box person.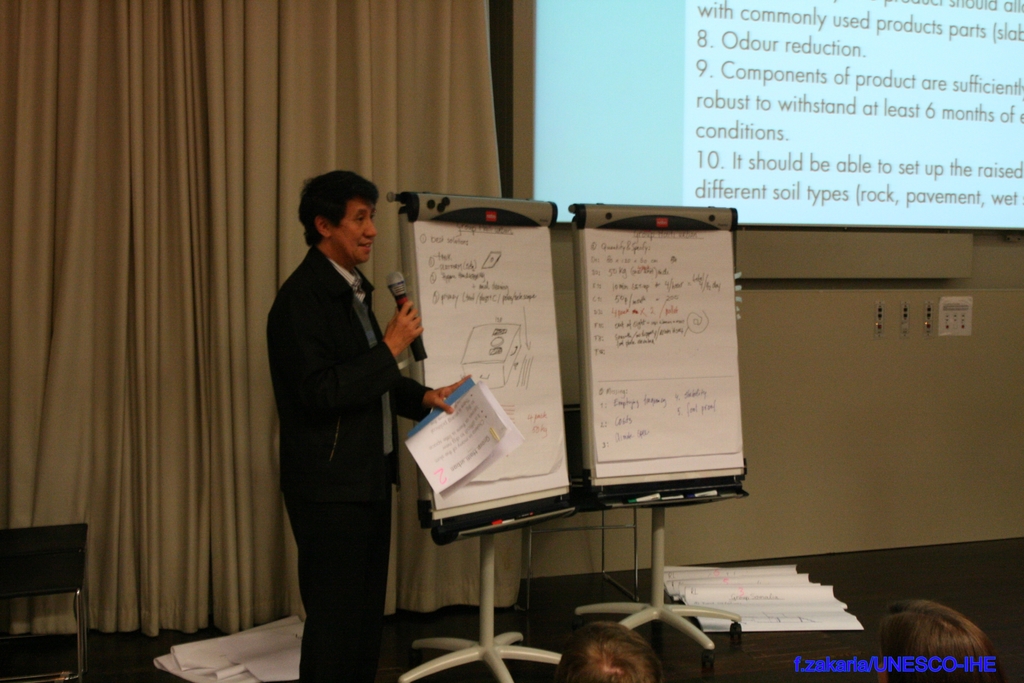
874, 600, 997, 682.
